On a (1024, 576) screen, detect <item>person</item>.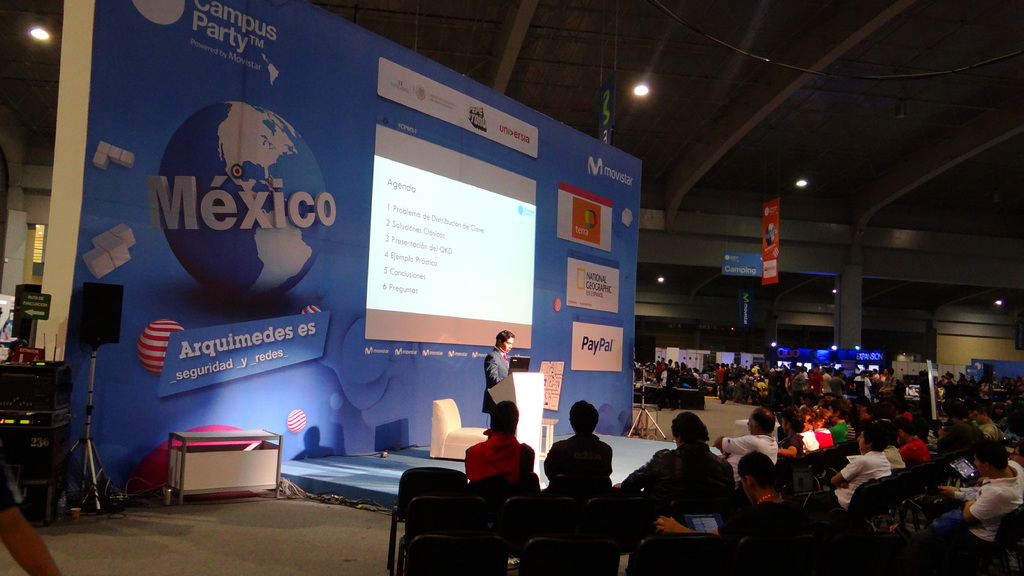
pyautogui.locateOnScreen(467, 400, 534, 486).
